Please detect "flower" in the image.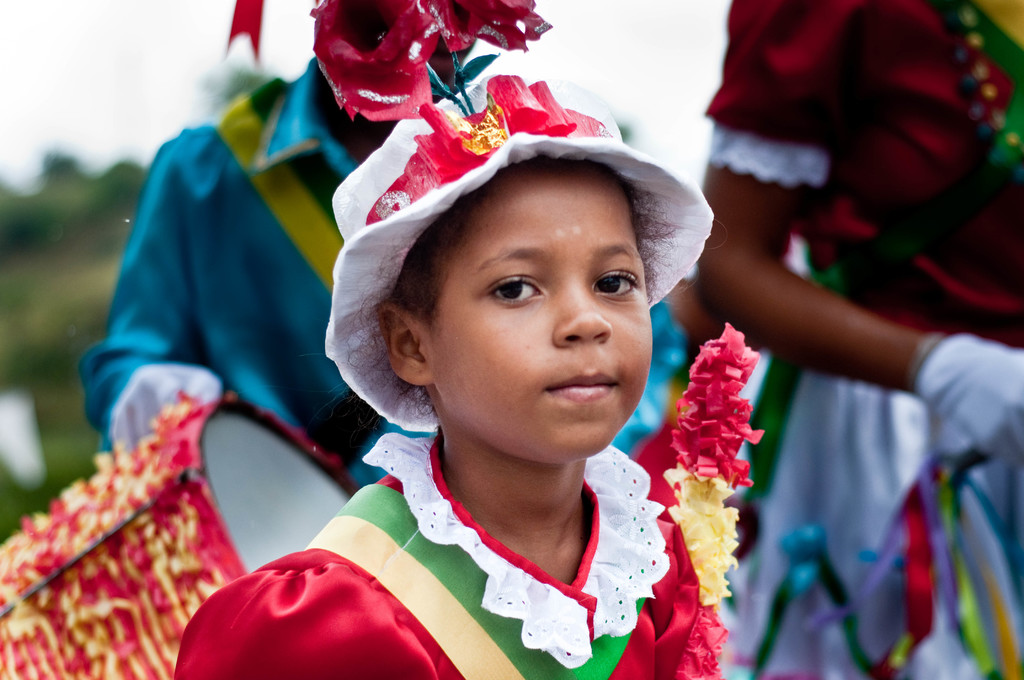
x1=683 y1=328 x2=760 y2=497.
